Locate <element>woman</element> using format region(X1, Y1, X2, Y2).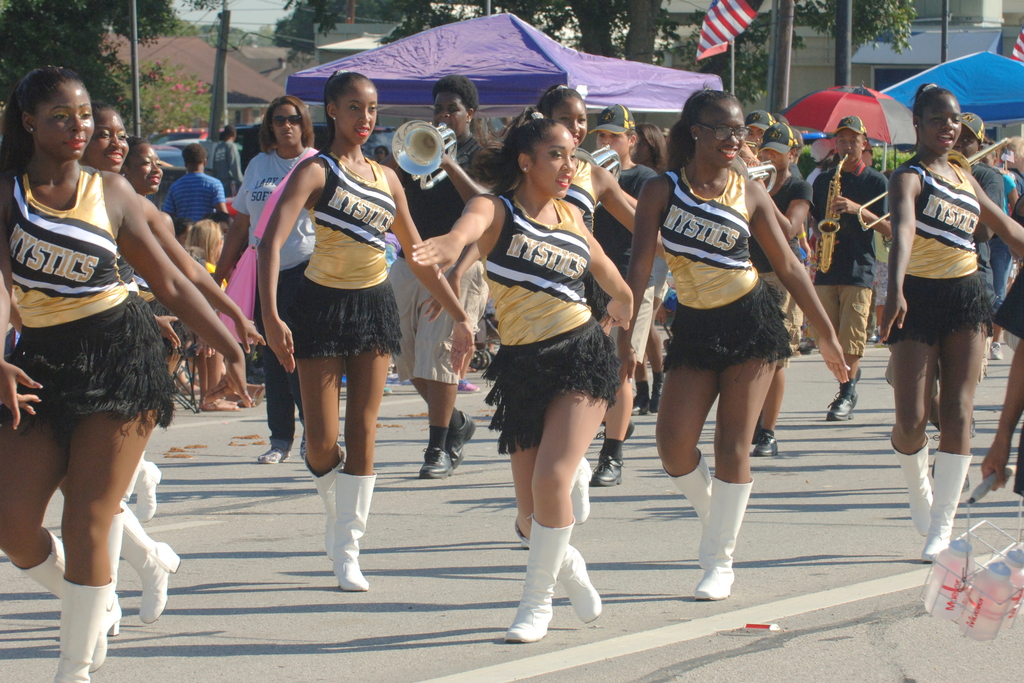
region(867, 81, 1012, 583).
